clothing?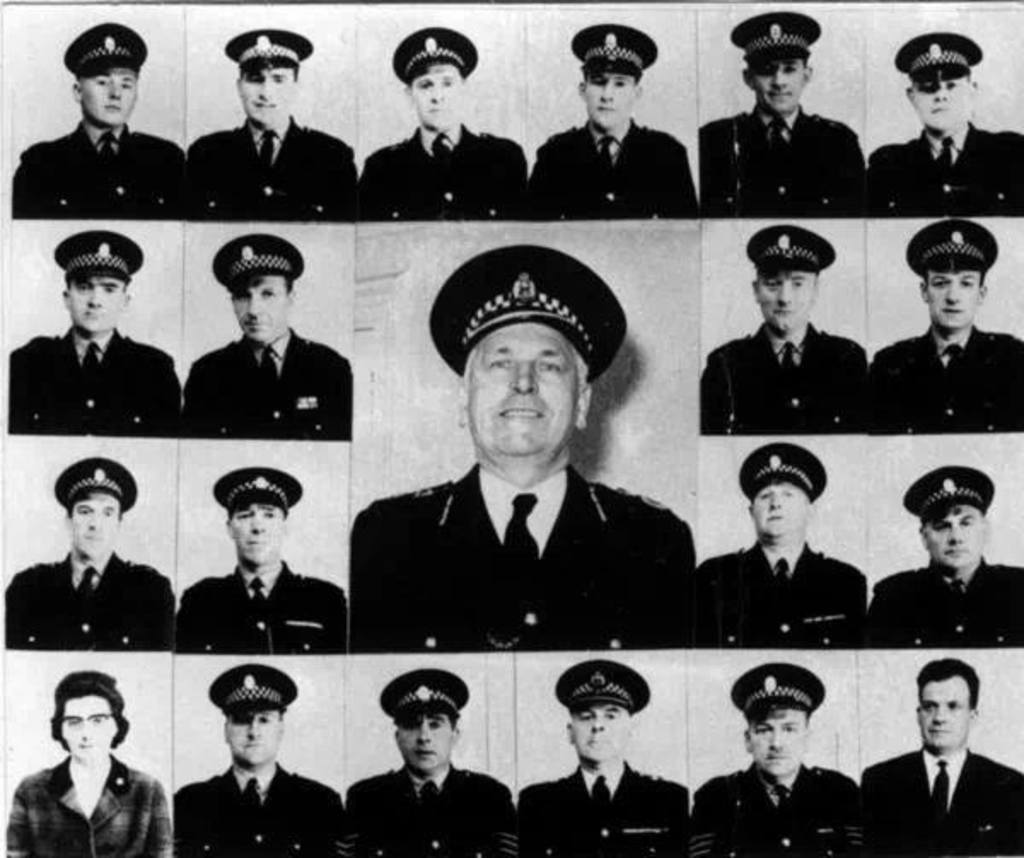
locate(865, 561, 1022, 650)
